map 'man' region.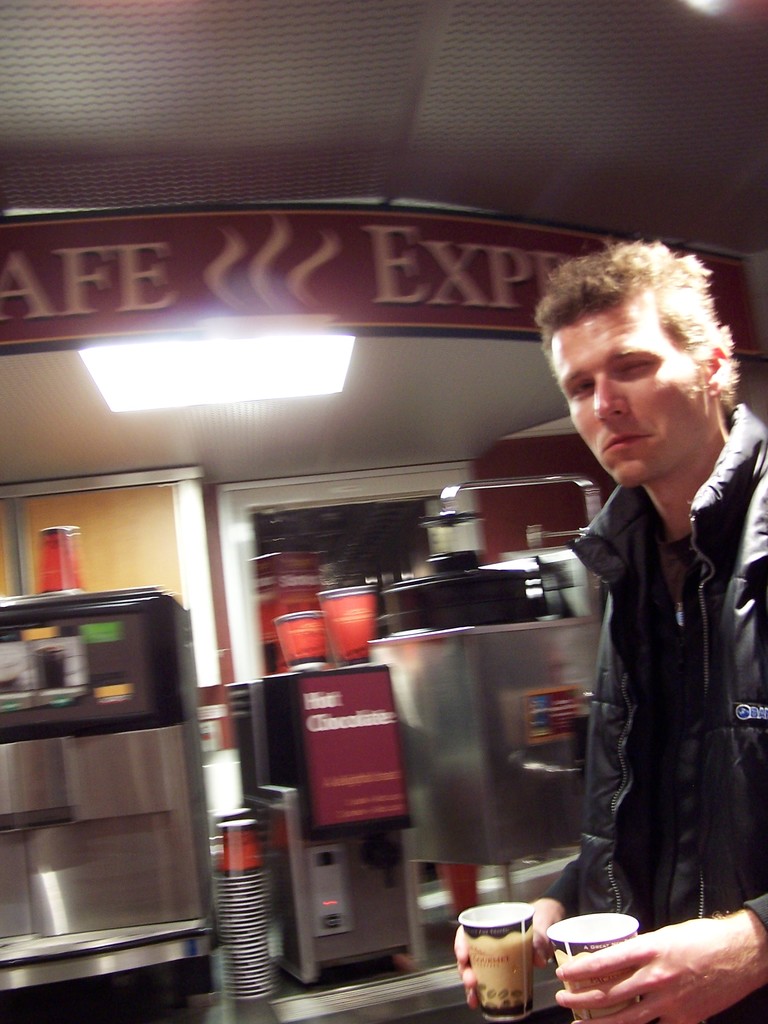
Mapped to 522,251,767,960.
